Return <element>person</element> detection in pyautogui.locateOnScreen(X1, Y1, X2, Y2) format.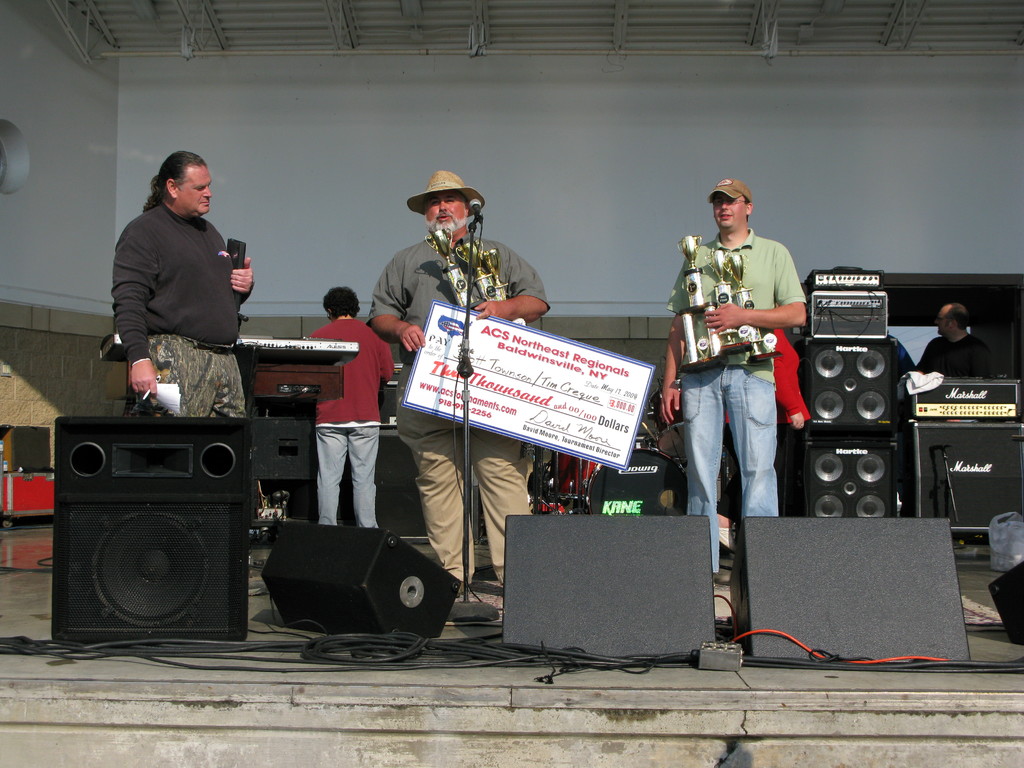
pyautogui.locateOnScreen(660, 177, 806, 584).
